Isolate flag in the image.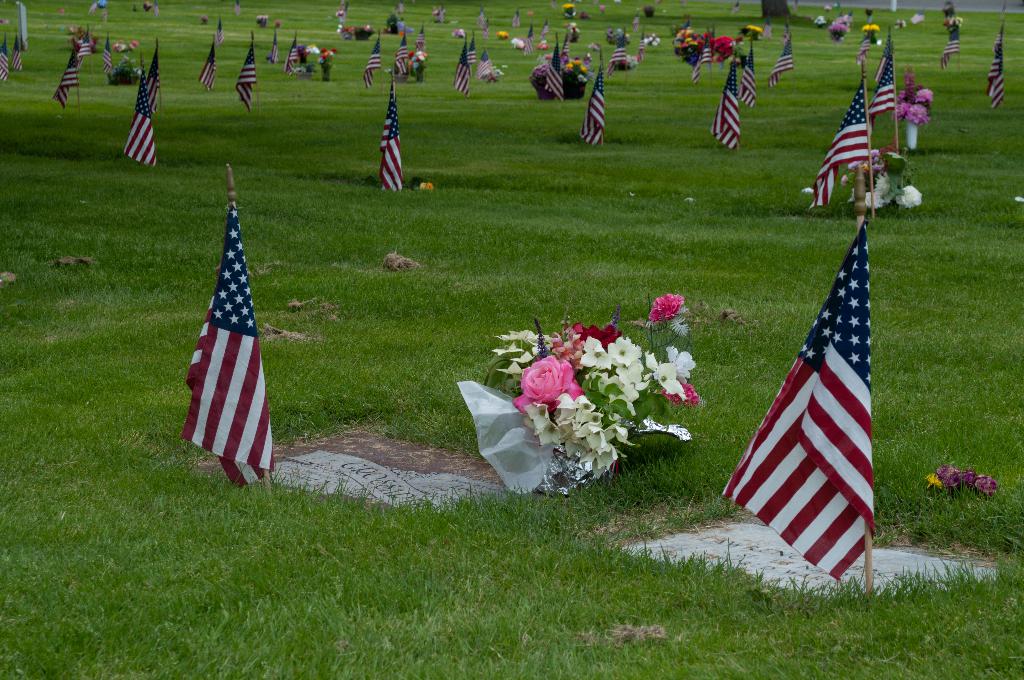
Isolated region: (213,20,225,45).
